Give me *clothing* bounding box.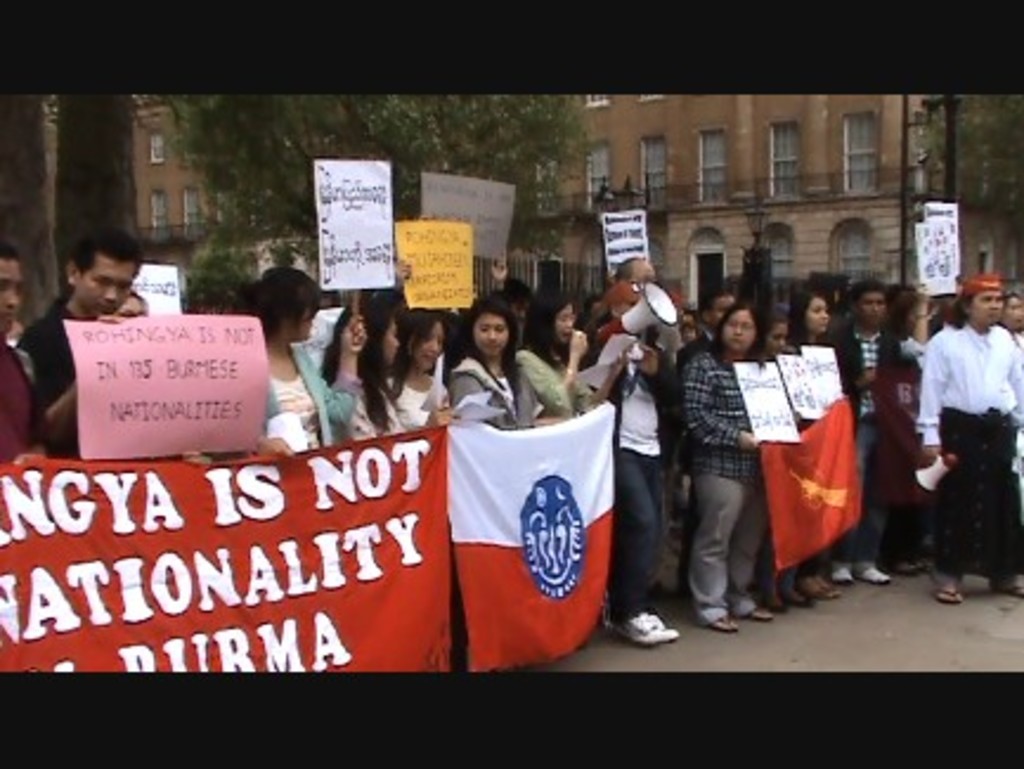
[left=605, top=343, right=681, bottom=625].
